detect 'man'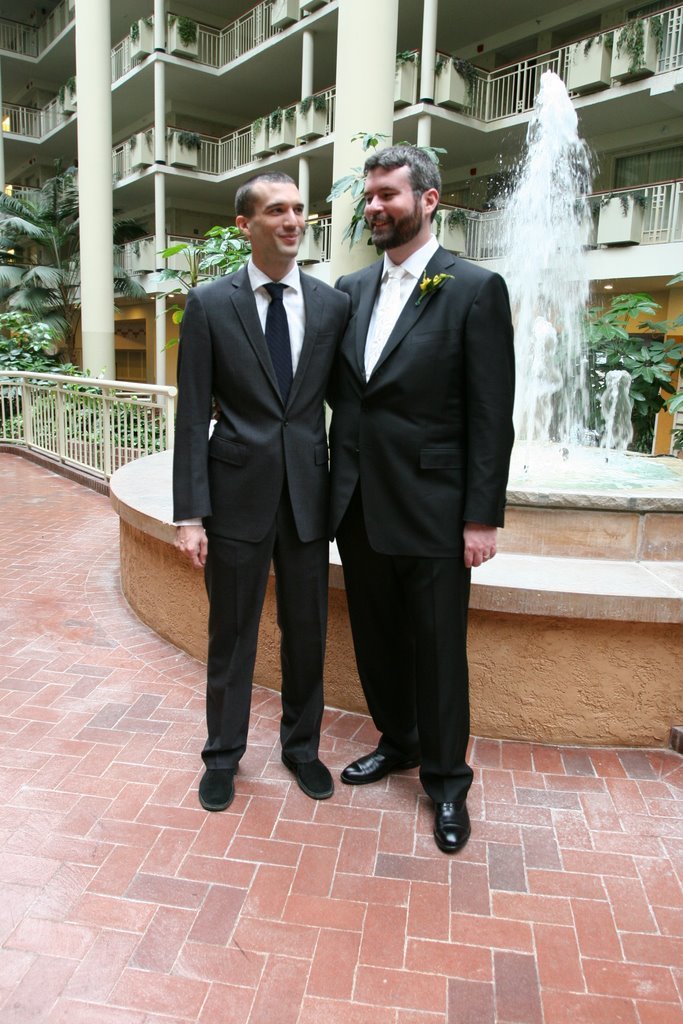
x1=323, y1=67, x2=511, y2=853
